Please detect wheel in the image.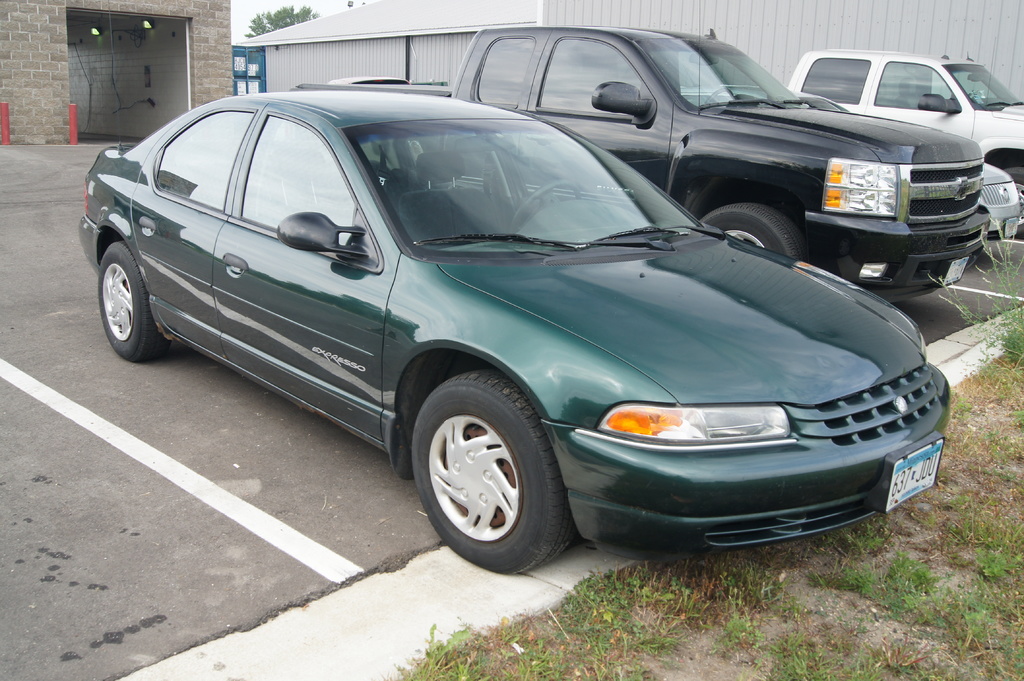
bbox=(1007, 166, 1023, 238).
